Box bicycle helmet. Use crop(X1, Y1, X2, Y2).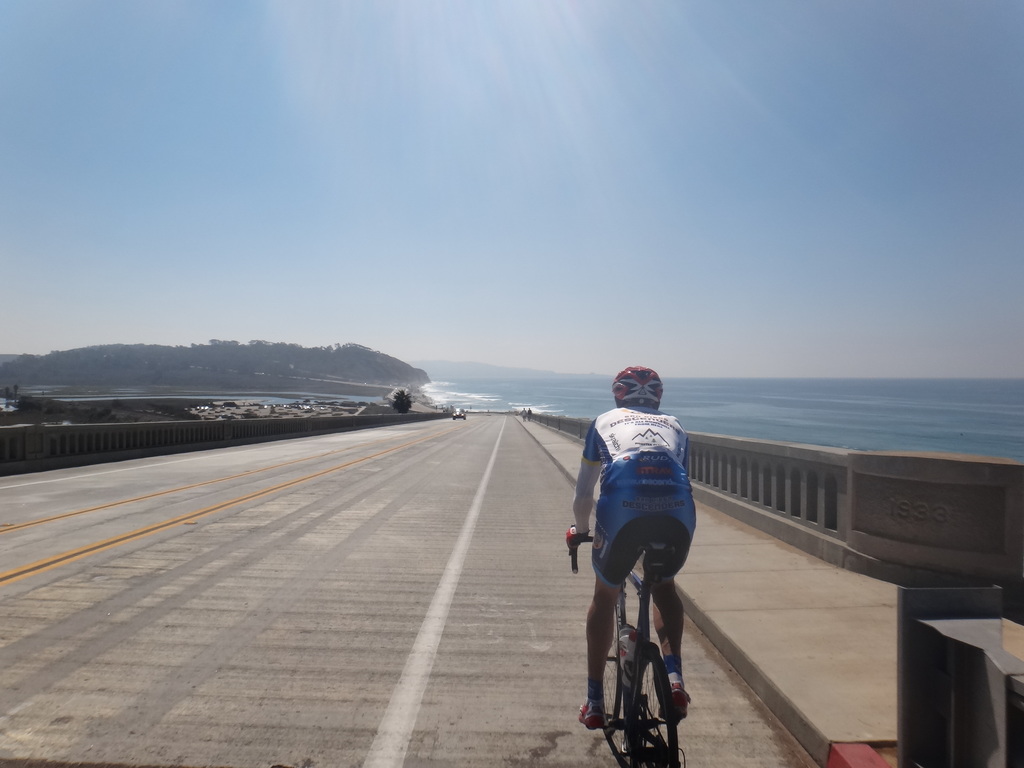
crop(609, 363, 658, 412).
